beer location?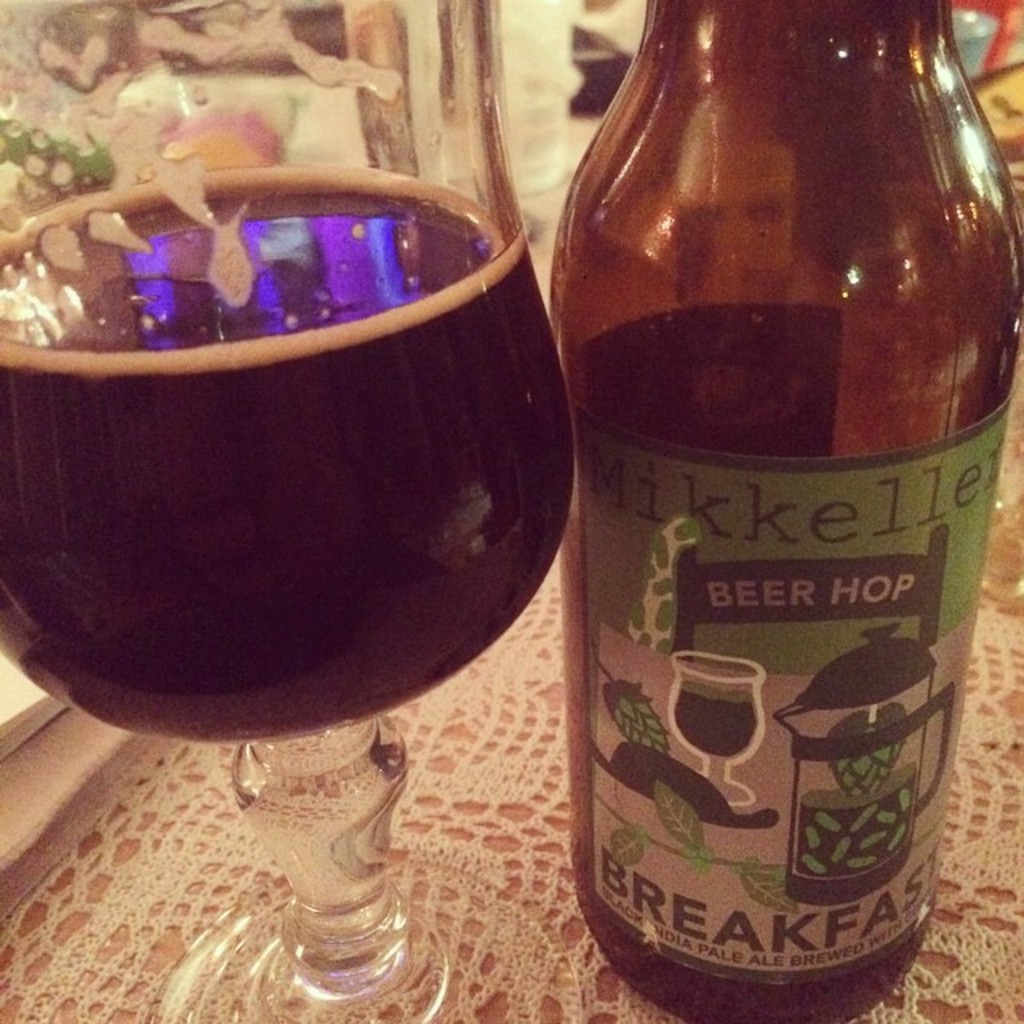
box=[0, 157, 592, 746]
